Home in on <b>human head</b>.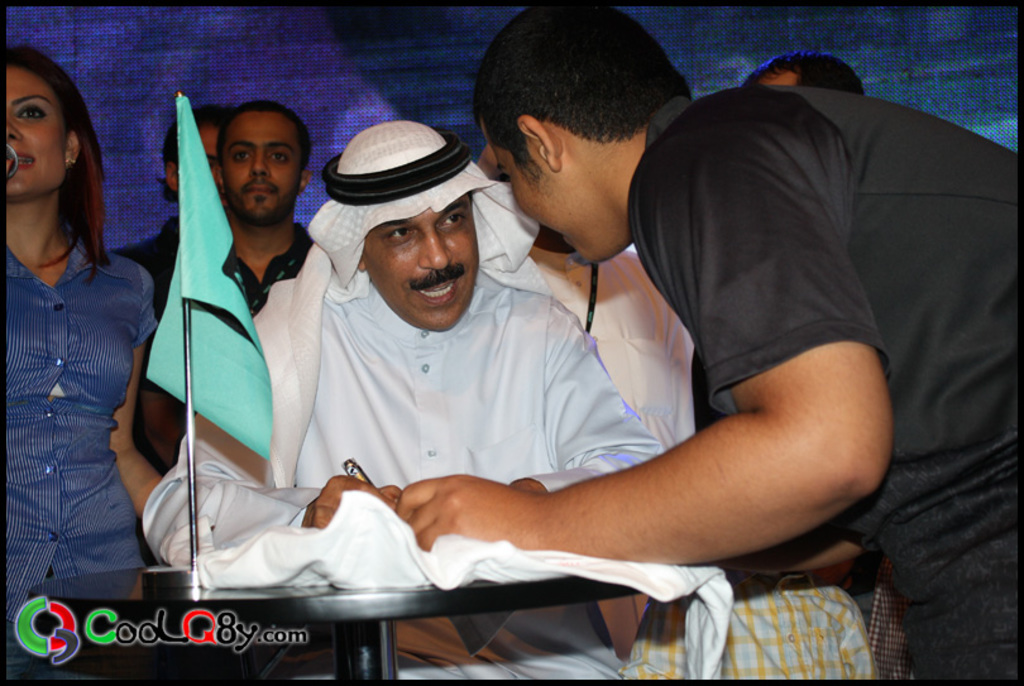
Homed in at l=8, t=44, r=102, b=203.
